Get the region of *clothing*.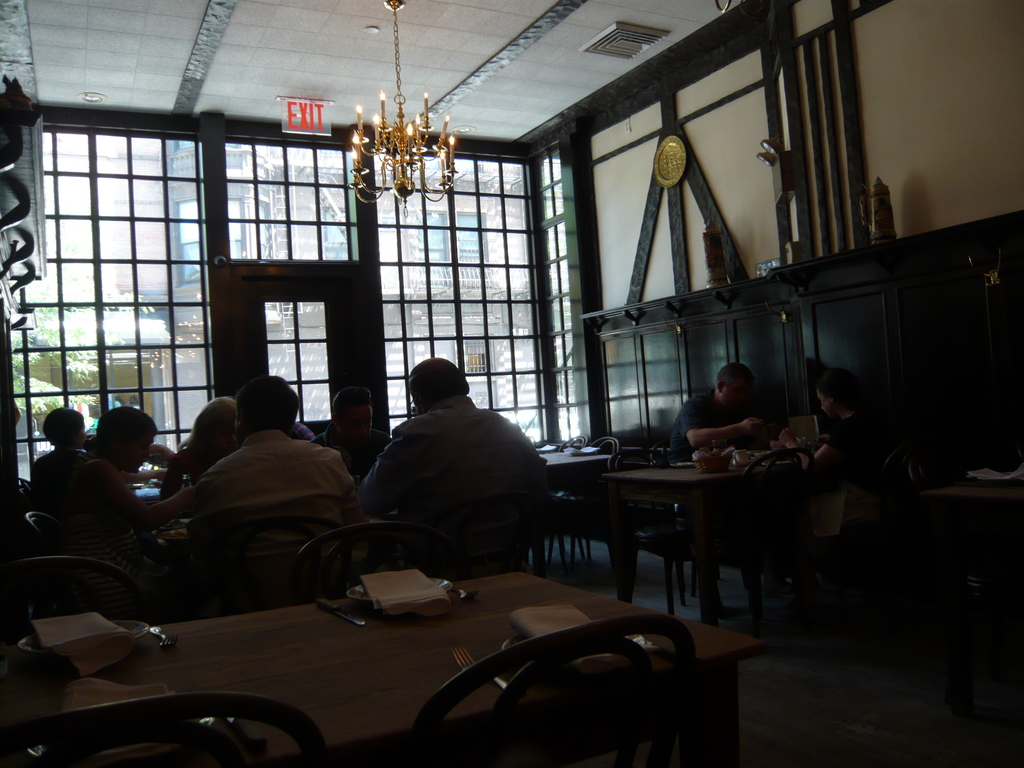
680, 378, 783, 467.
